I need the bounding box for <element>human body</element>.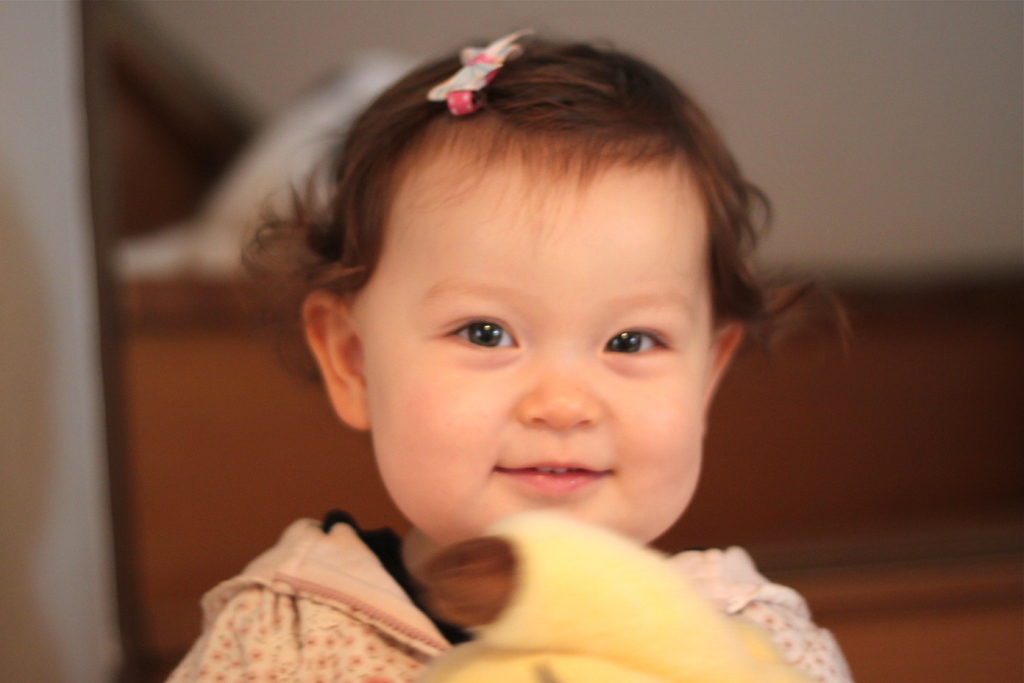
Here it is: 159:26:860:682.
